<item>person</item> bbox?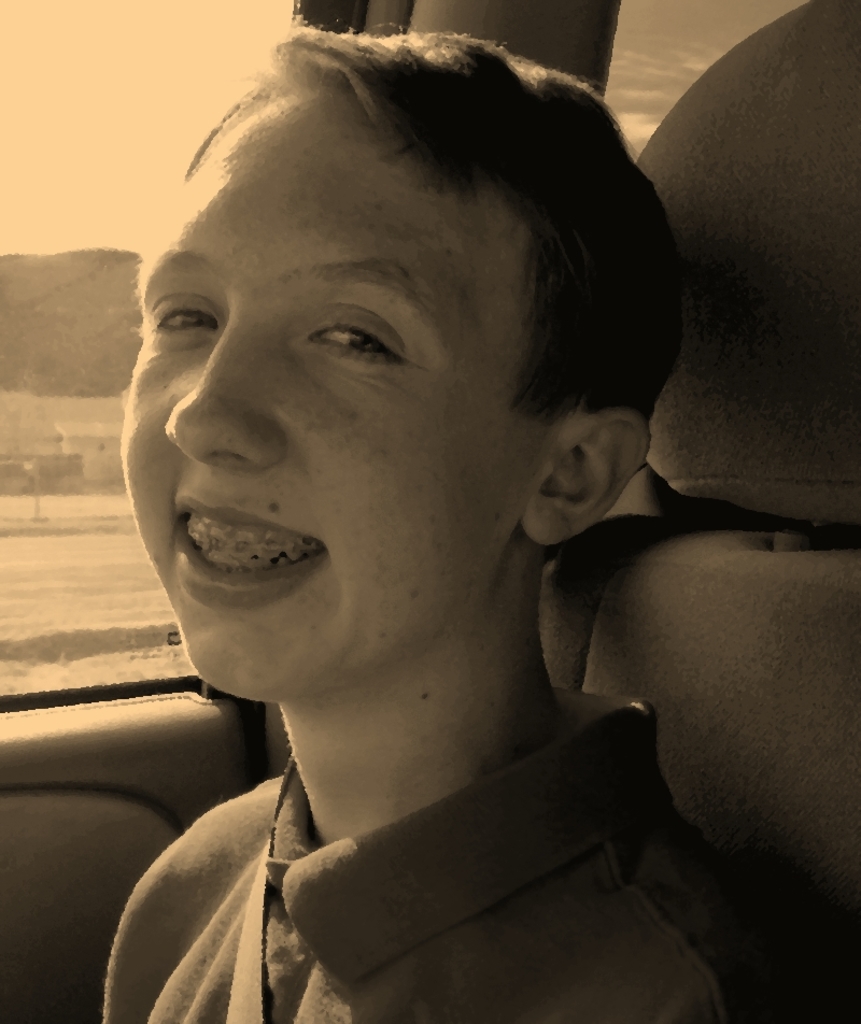
region(30, 20, 787, 1001)
